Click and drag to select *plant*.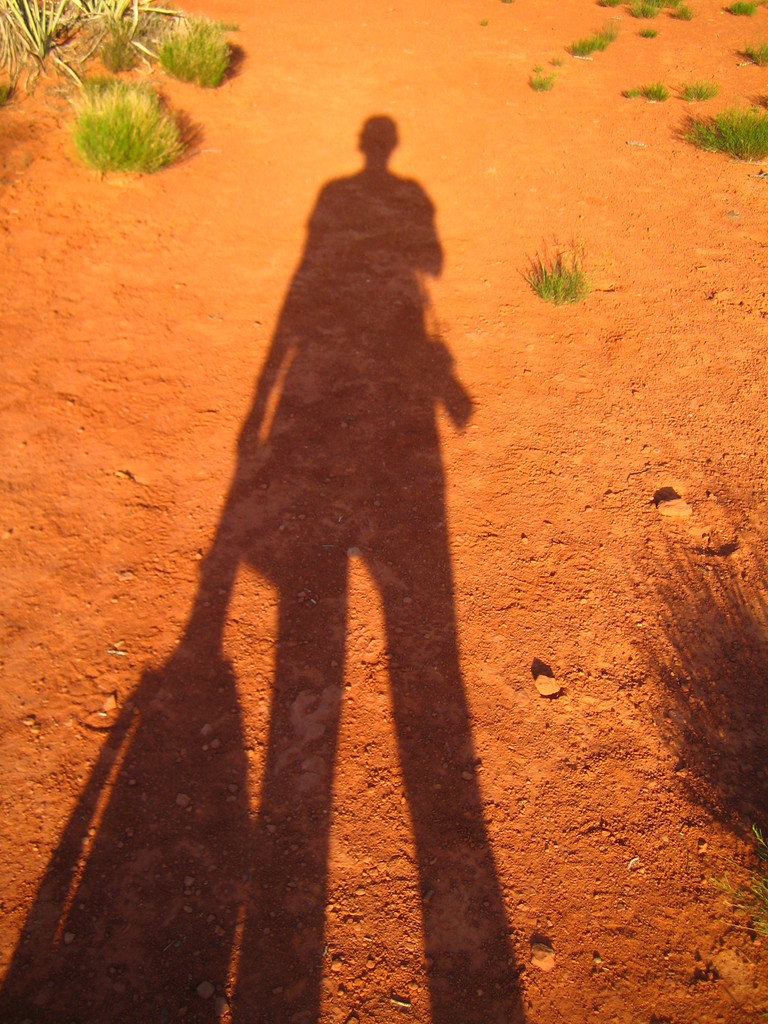
Selection: {"left": 0, "top": 0, "right": 166, "bottom": 116}.
